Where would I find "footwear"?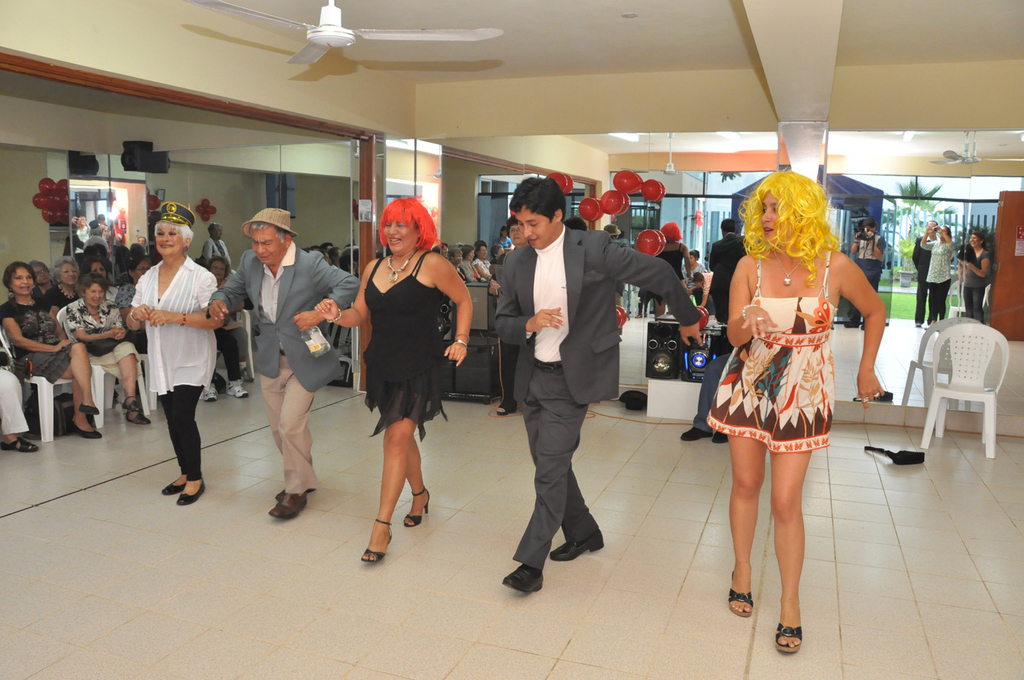
At box=[78, 403, 98, 417].
